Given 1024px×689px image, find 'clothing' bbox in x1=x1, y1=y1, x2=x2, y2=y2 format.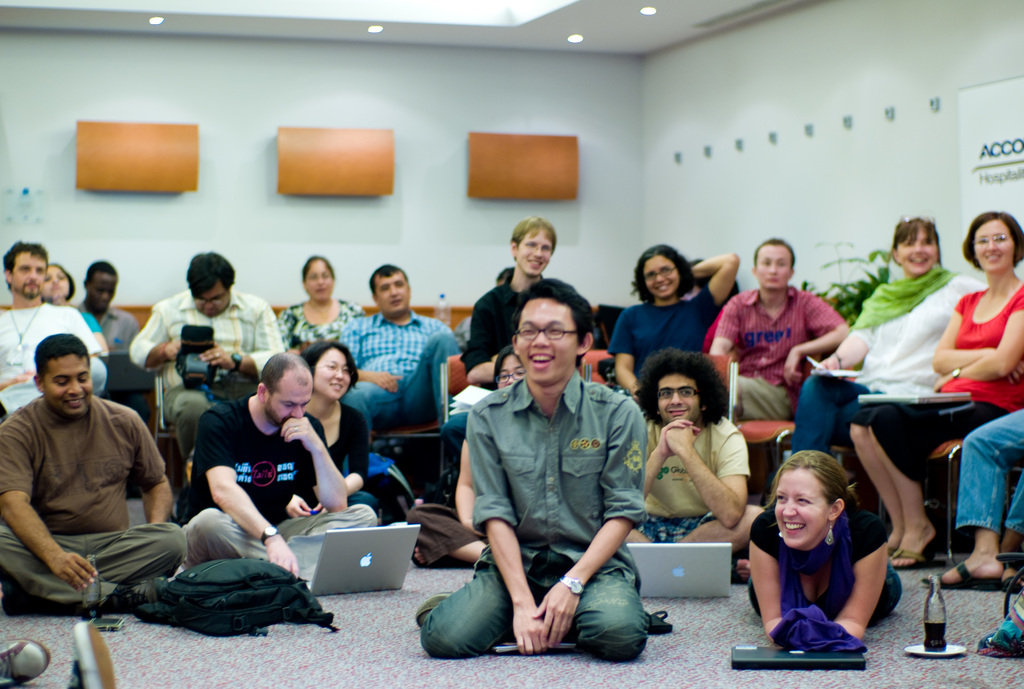
x1=182, y1=394, x2=378, y2=561.
